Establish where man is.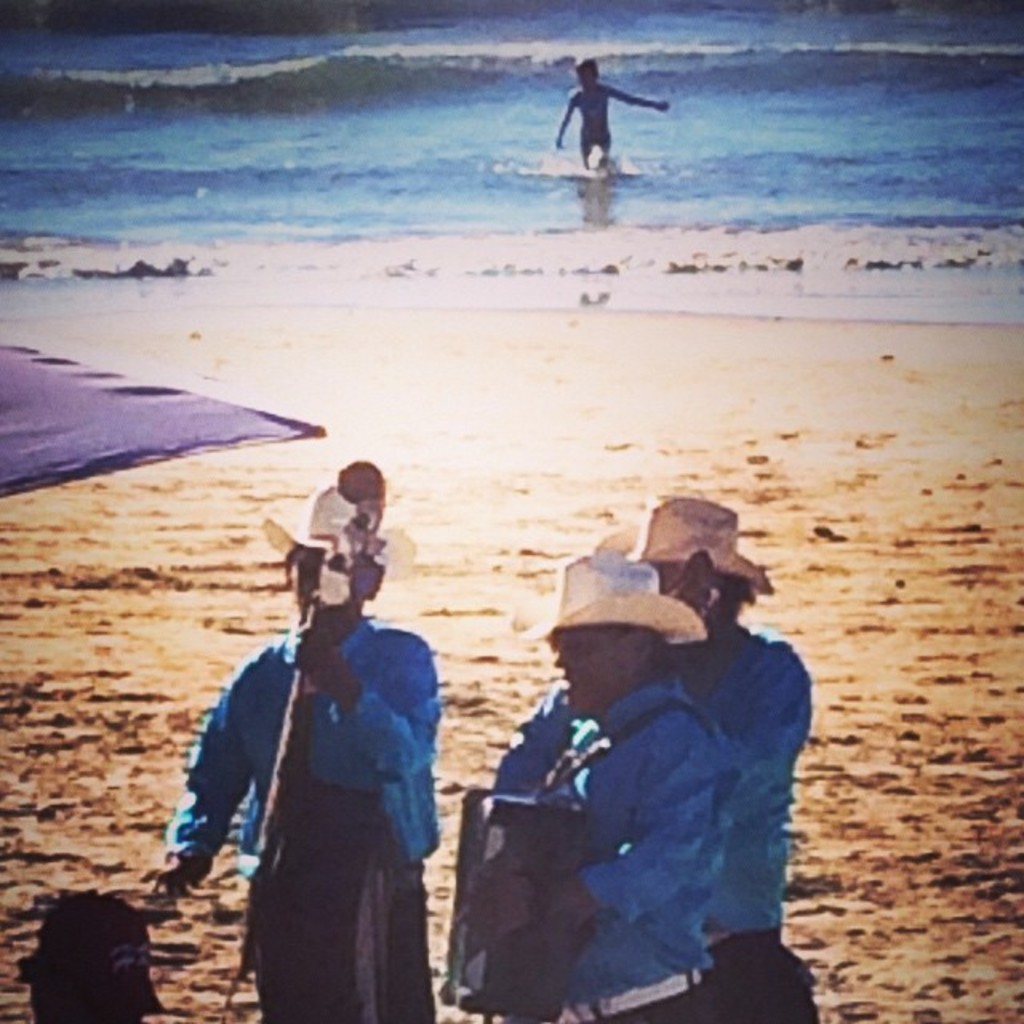
Established at pyautogui.locateOnScreen(146, 469, 451, 1022).
